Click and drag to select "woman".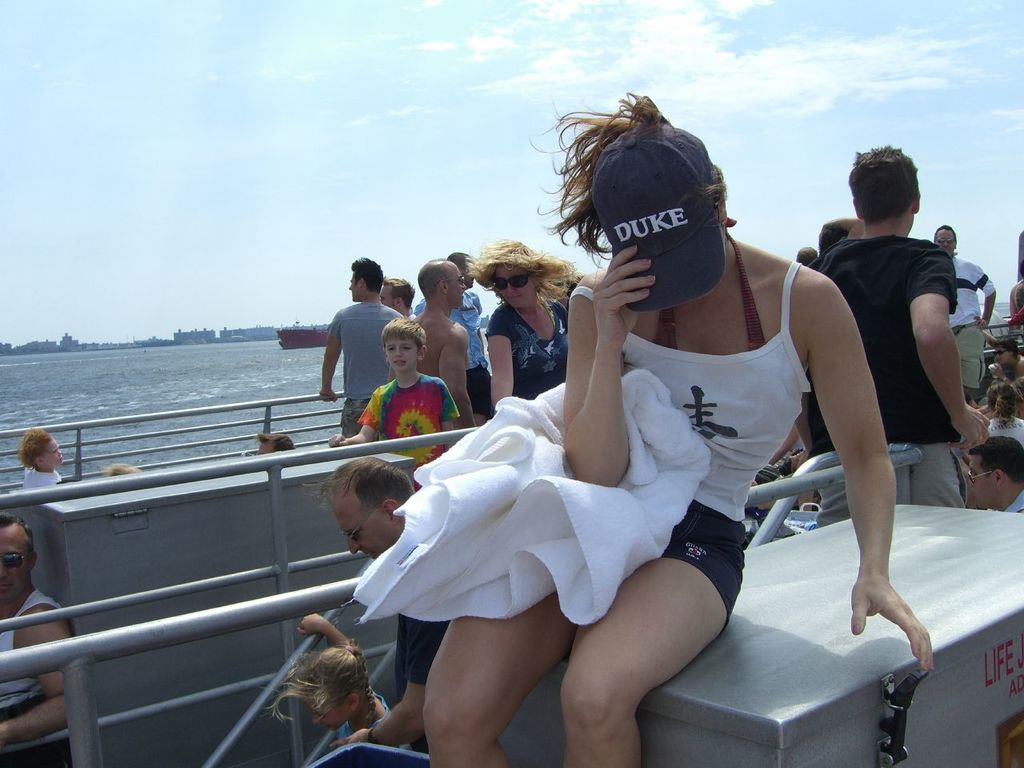
Selection: 465/236/586/432.
